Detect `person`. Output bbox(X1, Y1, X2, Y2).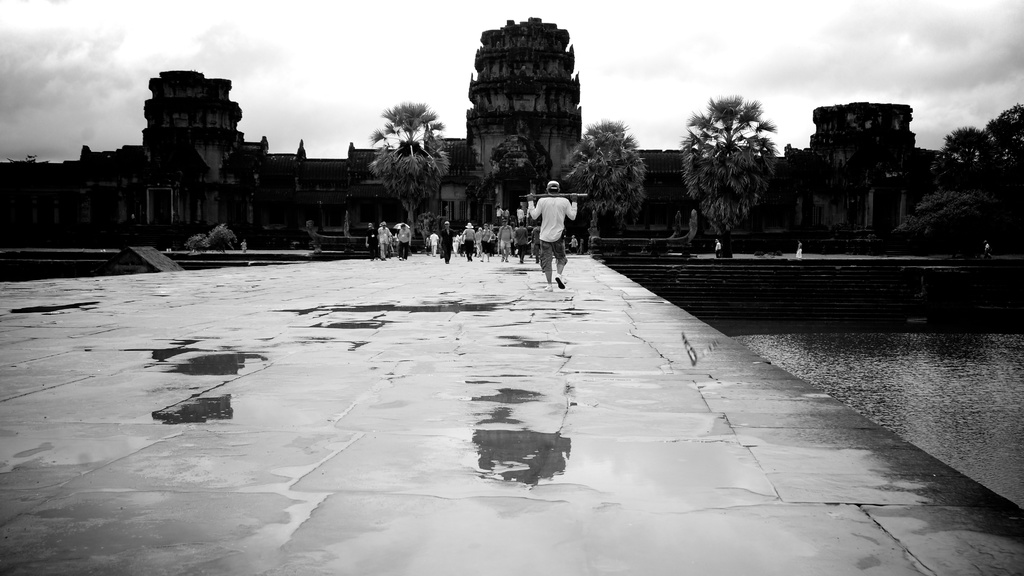
bbox(424, 235, 429, 252).
